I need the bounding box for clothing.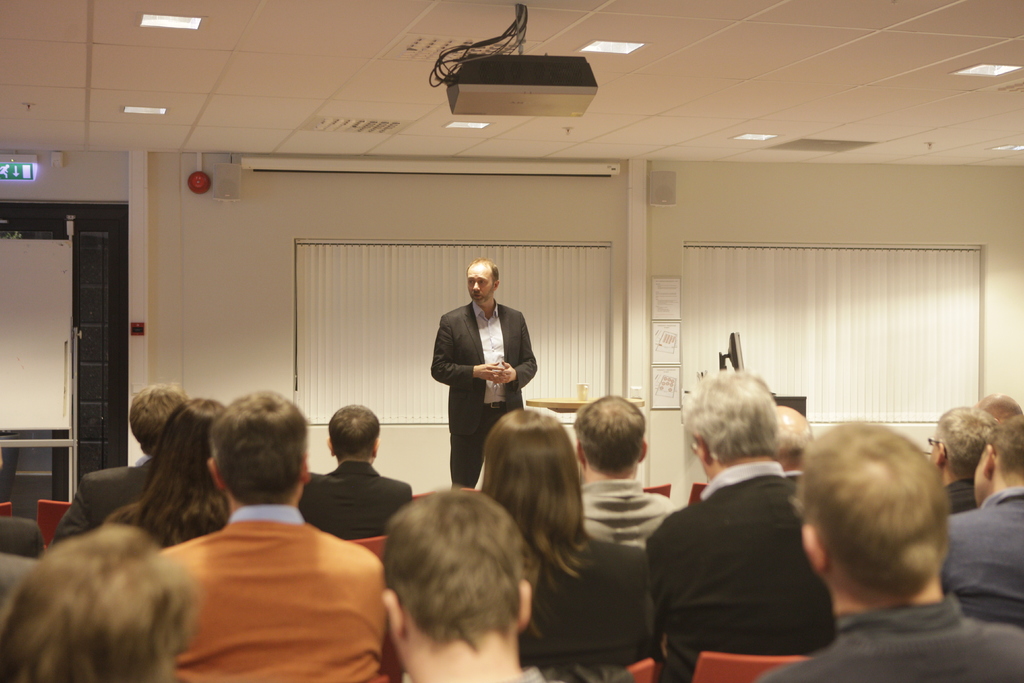
Here it is: region(431, 300, 540, 490).
